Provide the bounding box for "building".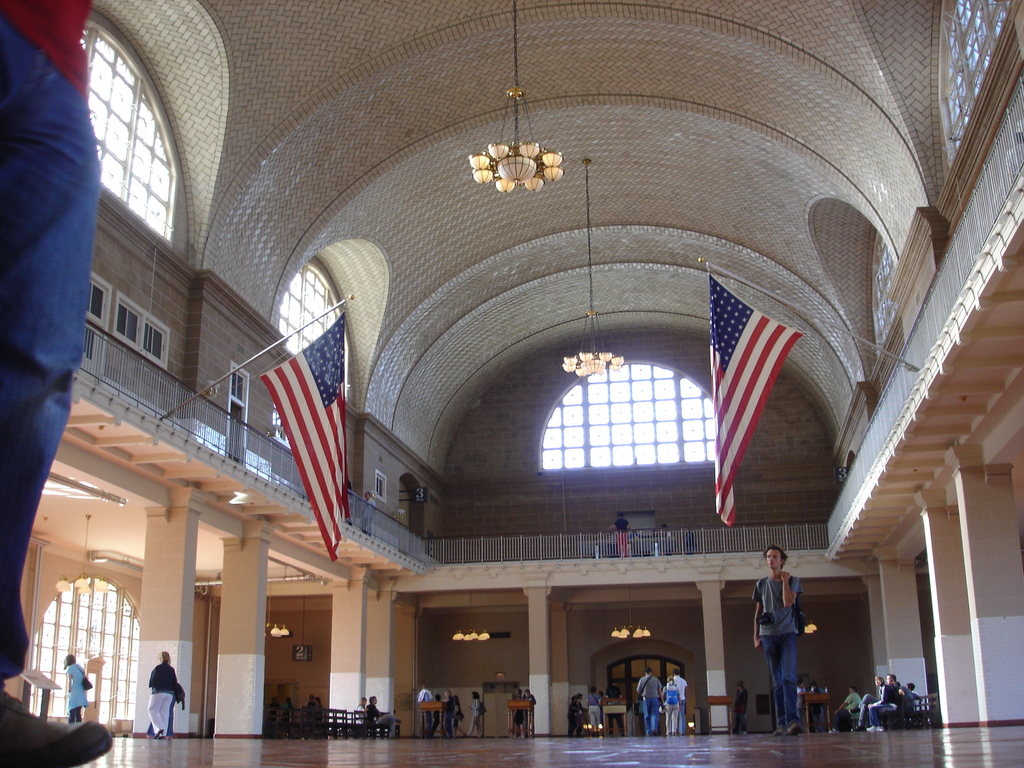
locate(0, 0, 1023, 767).
